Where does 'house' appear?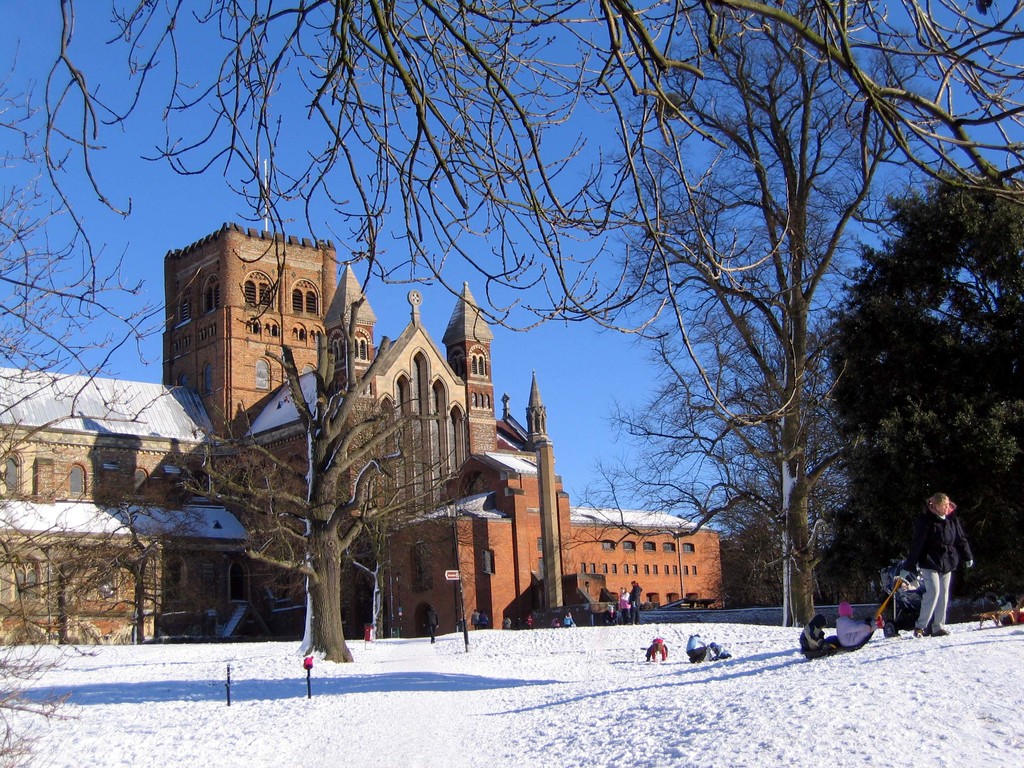
Appears at 0 385 253 645.
